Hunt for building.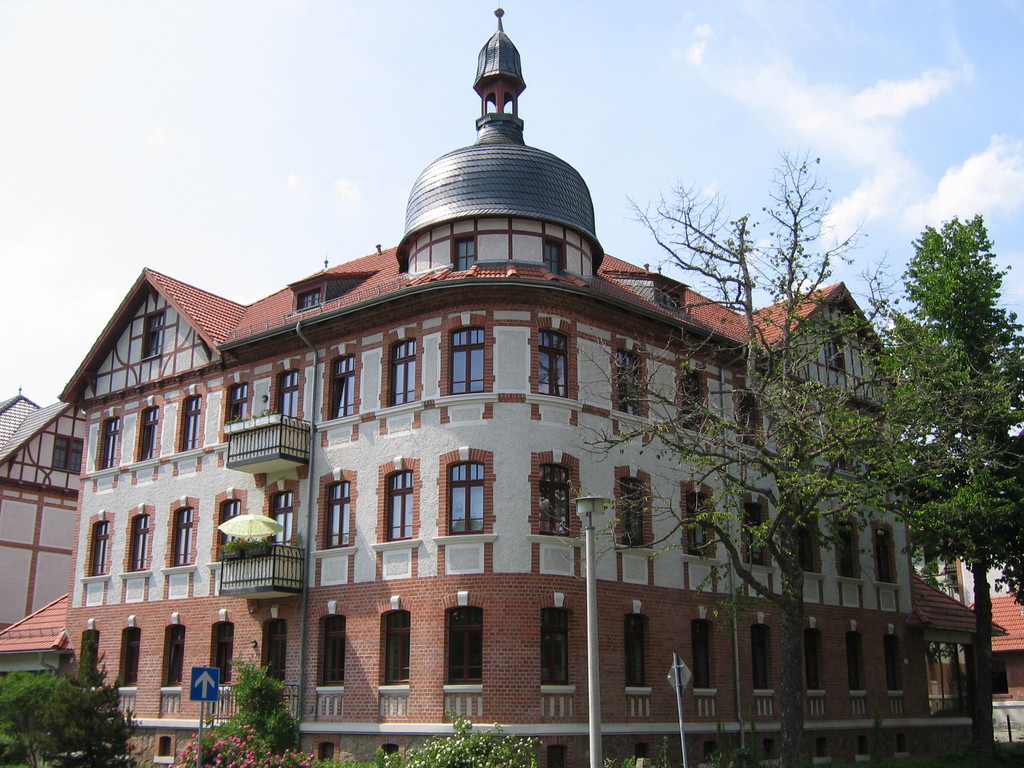
Hunted down at [54, 6, 1007, 767].
